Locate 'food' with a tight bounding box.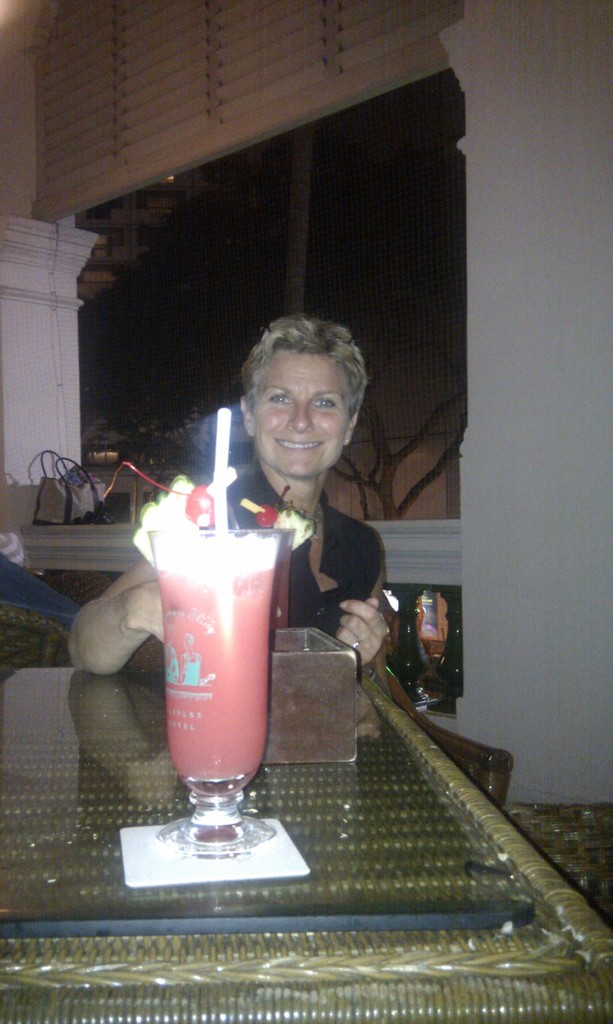
x1=271 y1=502 x2=317 y2=549.
